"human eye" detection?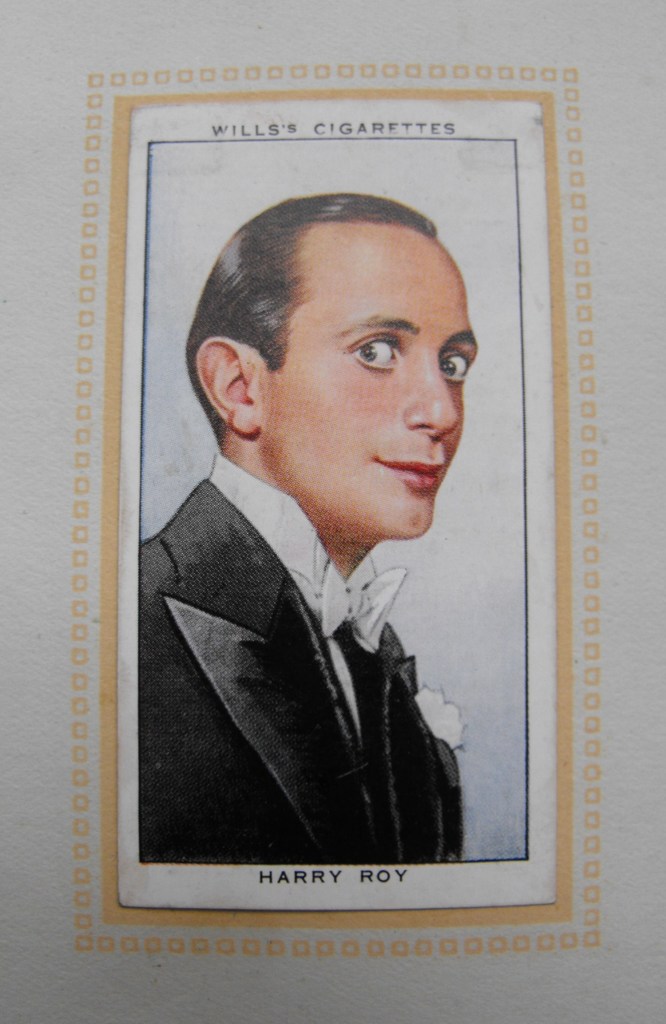
337, 310, 421, 374
